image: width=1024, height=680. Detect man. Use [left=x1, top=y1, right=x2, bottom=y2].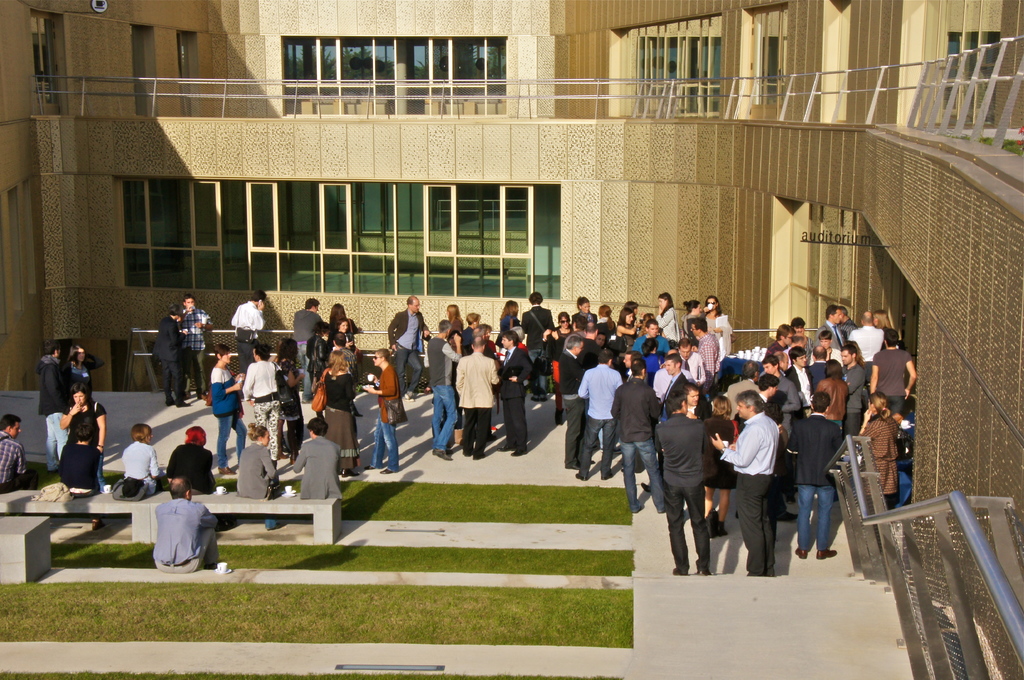
[left=614, top=355, right=668, bottom=518].
